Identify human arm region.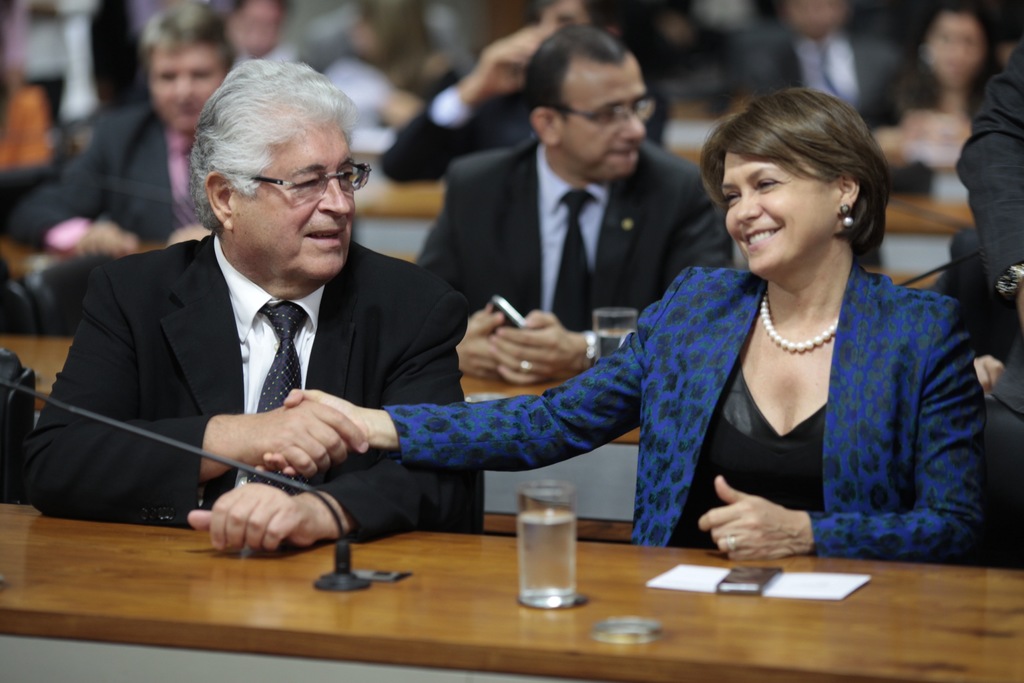
Region: bbox=(956, 38, 1023, 350).
